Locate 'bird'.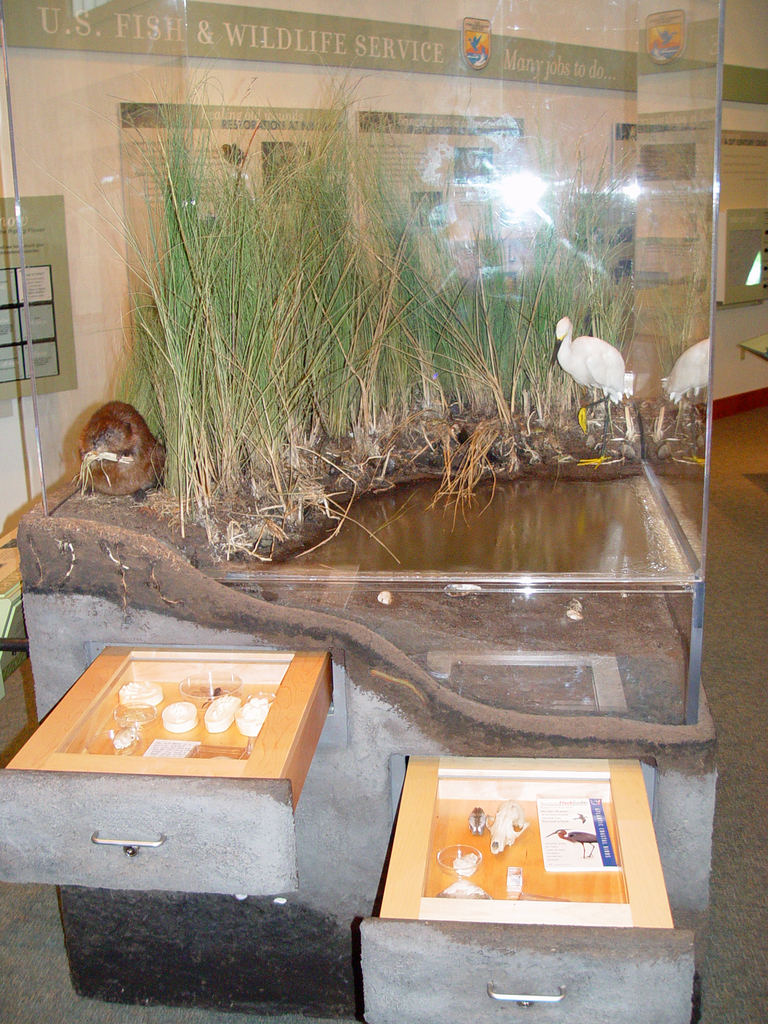
Bounding box: 556:308:656:408.
